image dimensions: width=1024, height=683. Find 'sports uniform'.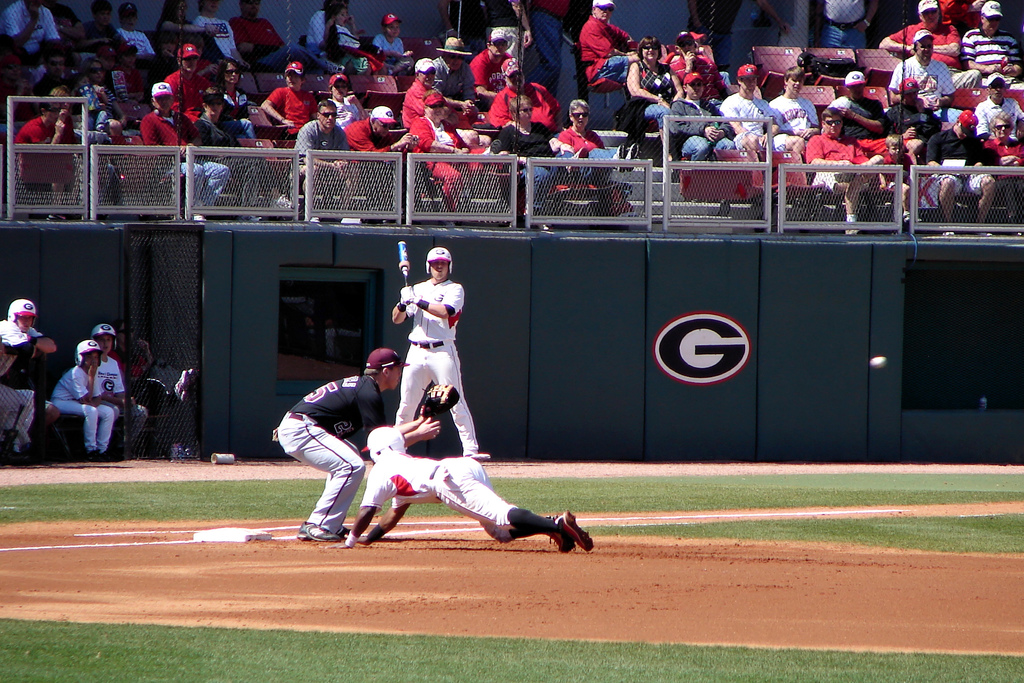
bbox=(308, 6, 336, 60).
